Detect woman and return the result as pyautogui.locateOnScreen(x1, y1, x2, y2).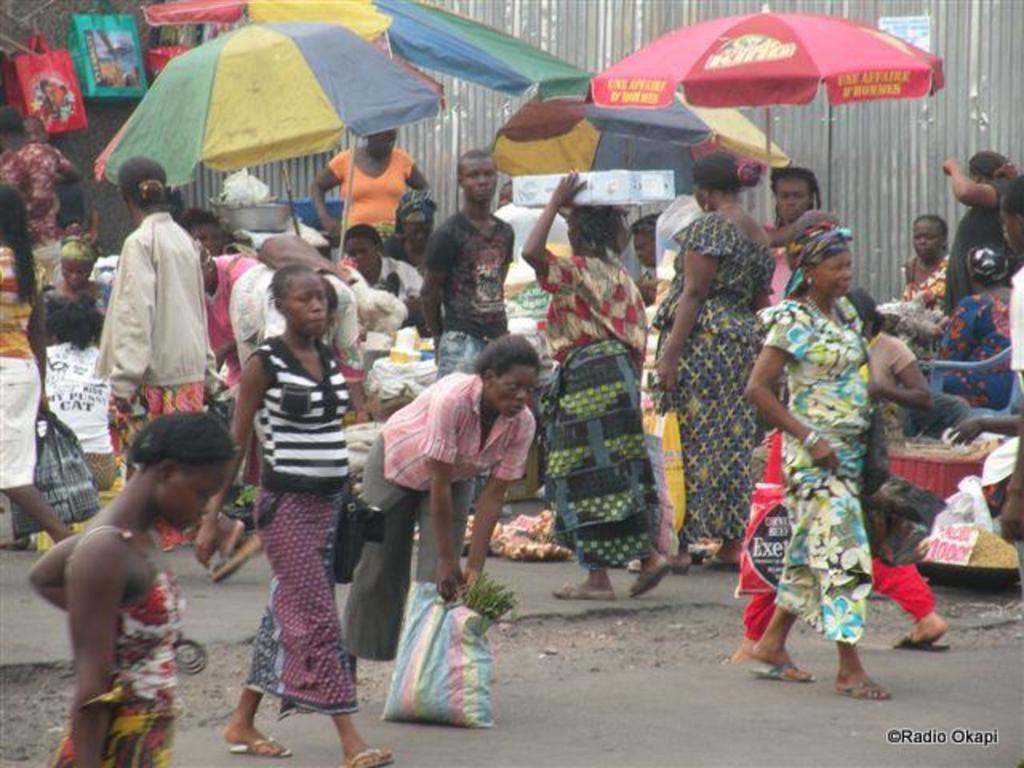
pyautogui.locateOnScreen(899, 213, 949, 320).
